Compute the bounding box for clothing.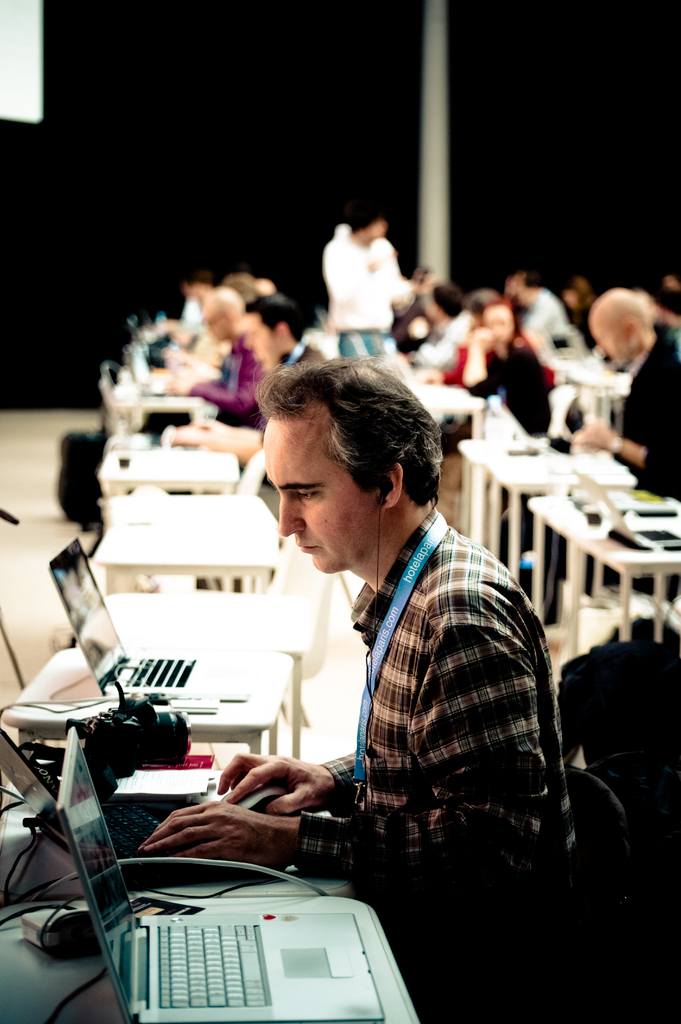
bbox(411, 311, 483, 367).
